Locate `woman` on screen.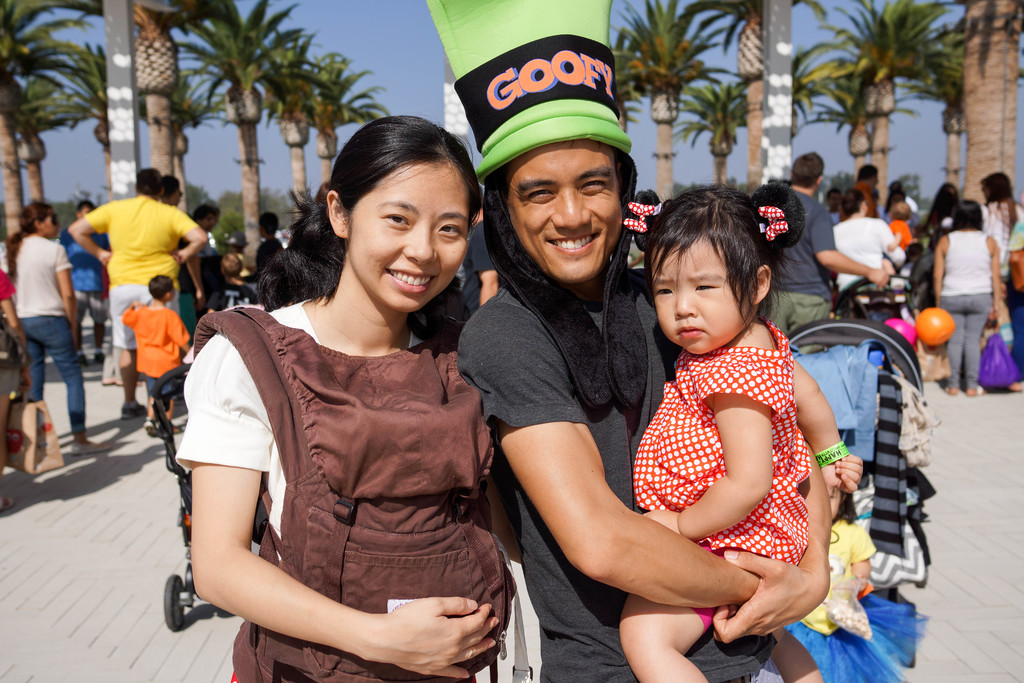
On screen at locate(1, 201, 109, 450).
